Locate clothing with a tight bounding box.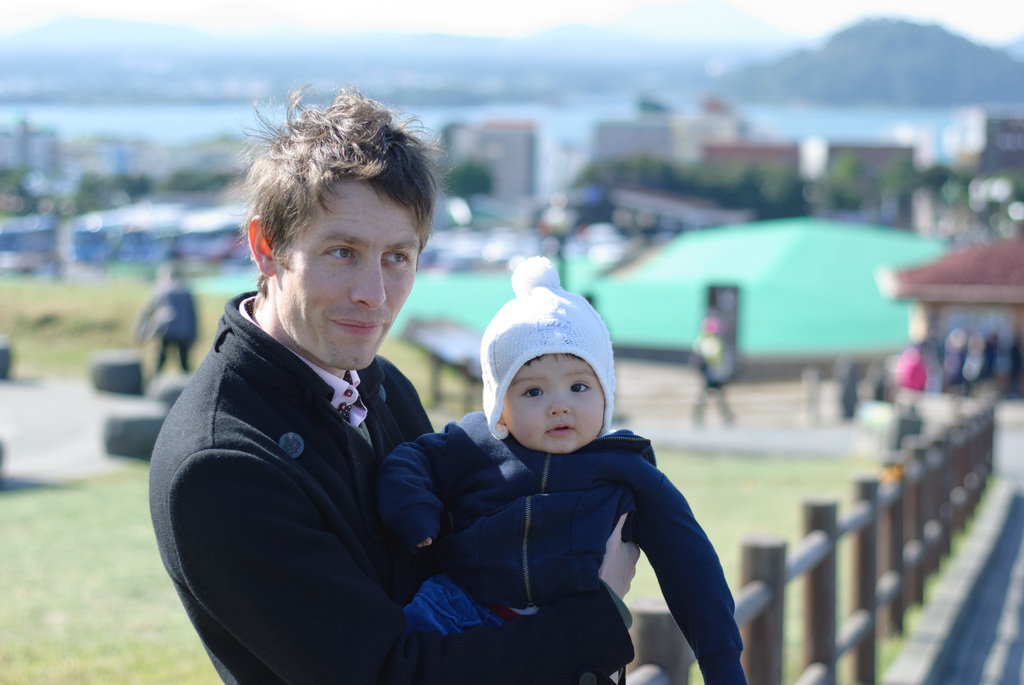
BBox(152, 294, 195, 375).
